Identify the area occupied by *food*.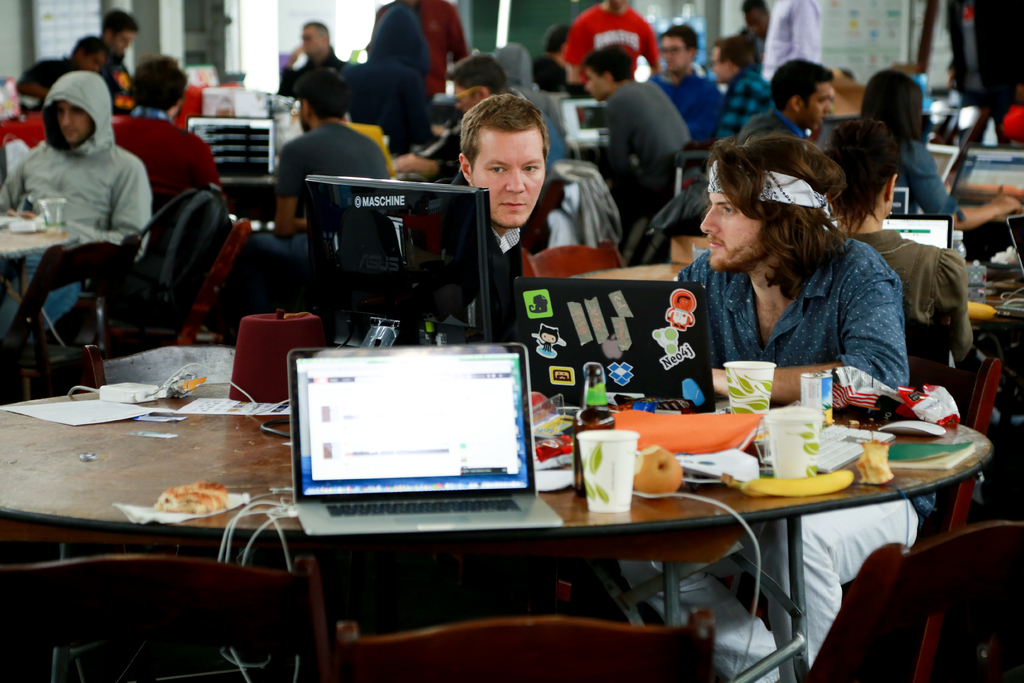
Area: (856, 440, 893, 485).
